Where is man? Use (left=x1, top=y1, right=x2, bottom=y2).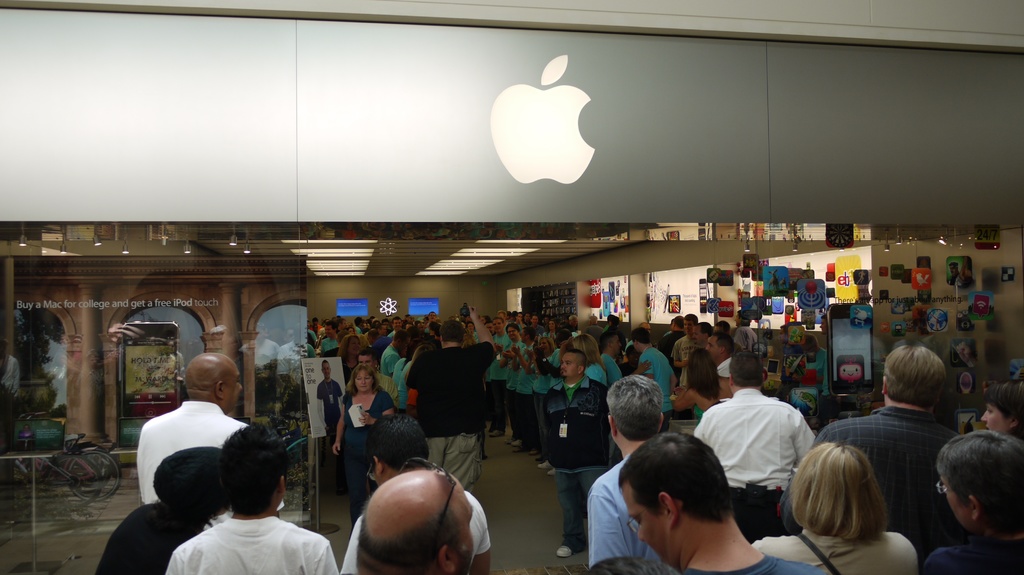
(left=410, top=297, right=497, bottom=497).
